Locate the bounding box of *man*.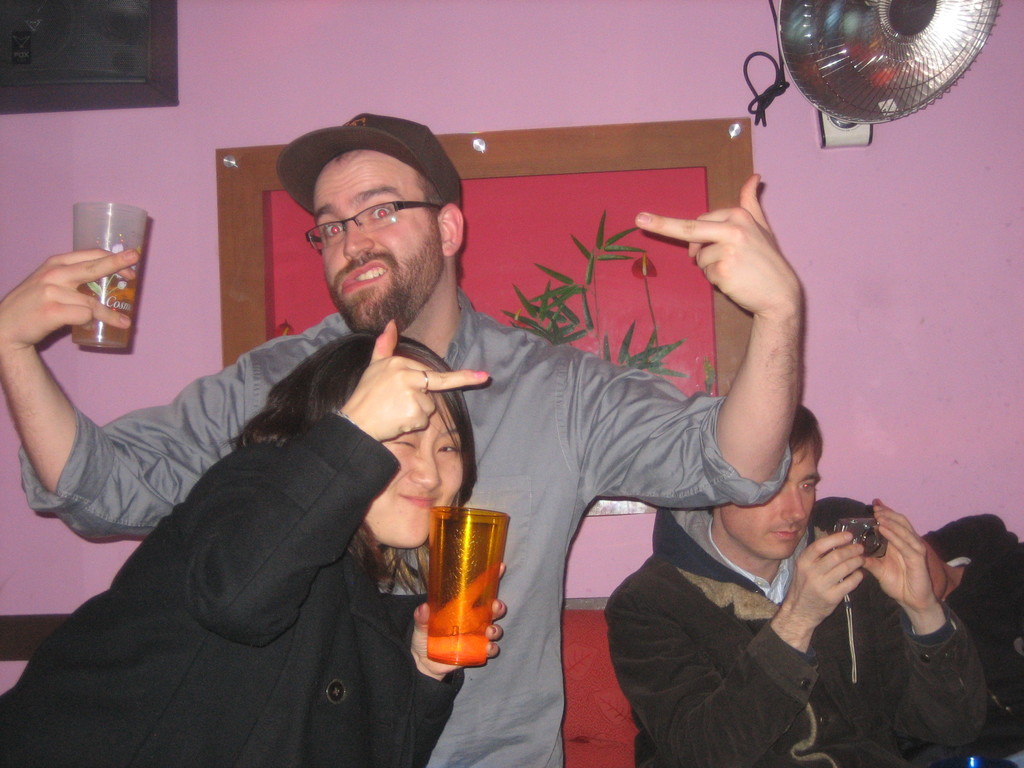
Bounding box: [0, 110, 809, 767].
